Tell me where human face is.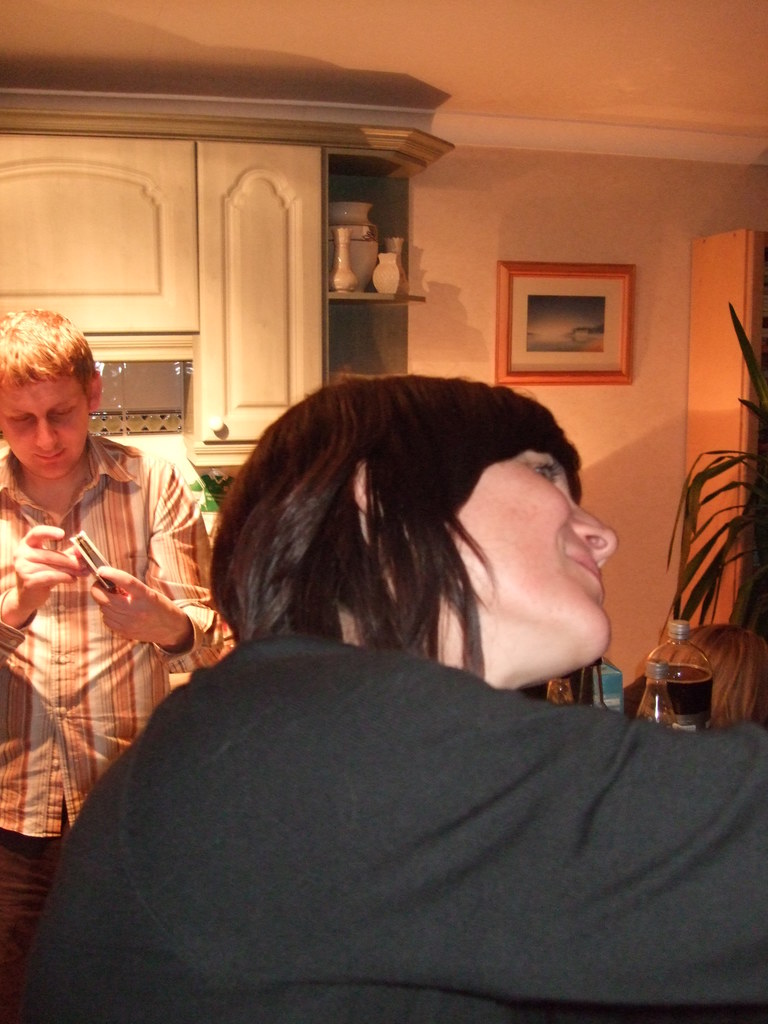
human face is at x1=0 y1=373 x2=104 y2=485.
